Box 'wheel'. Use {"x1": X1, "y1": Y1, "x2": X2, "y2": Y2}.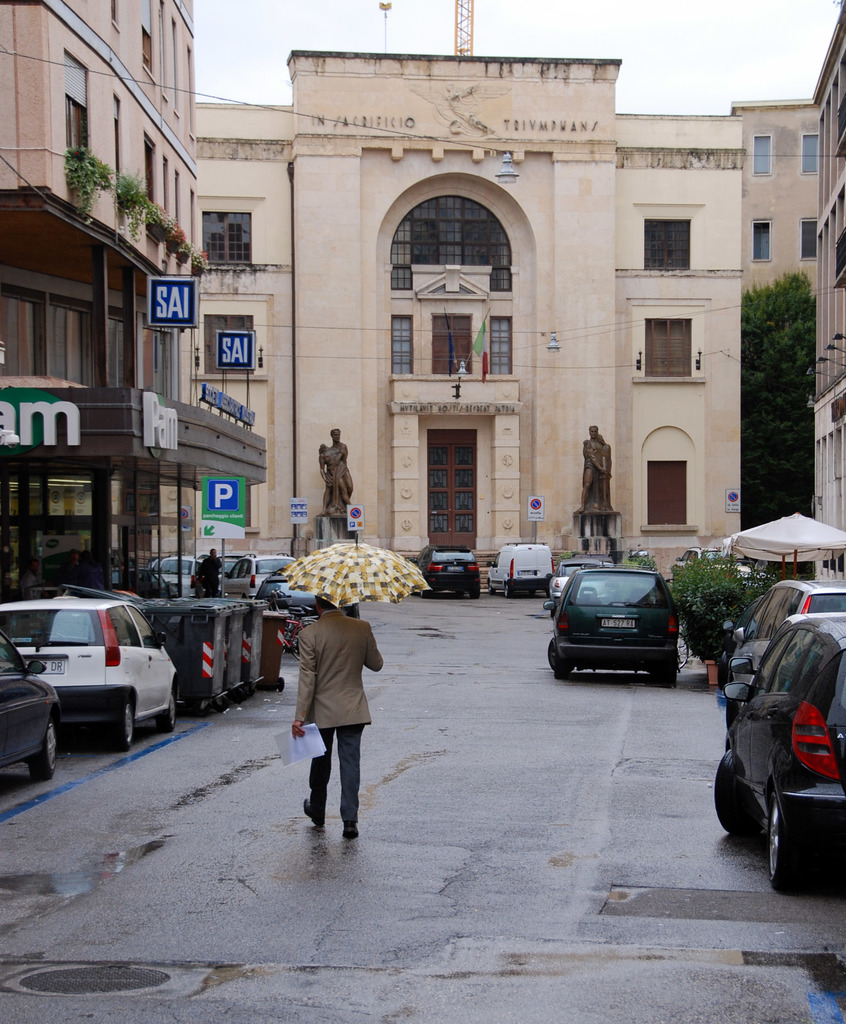
{"x1": 548, "y1": 641, "x2": 571, "y2": 675}.
